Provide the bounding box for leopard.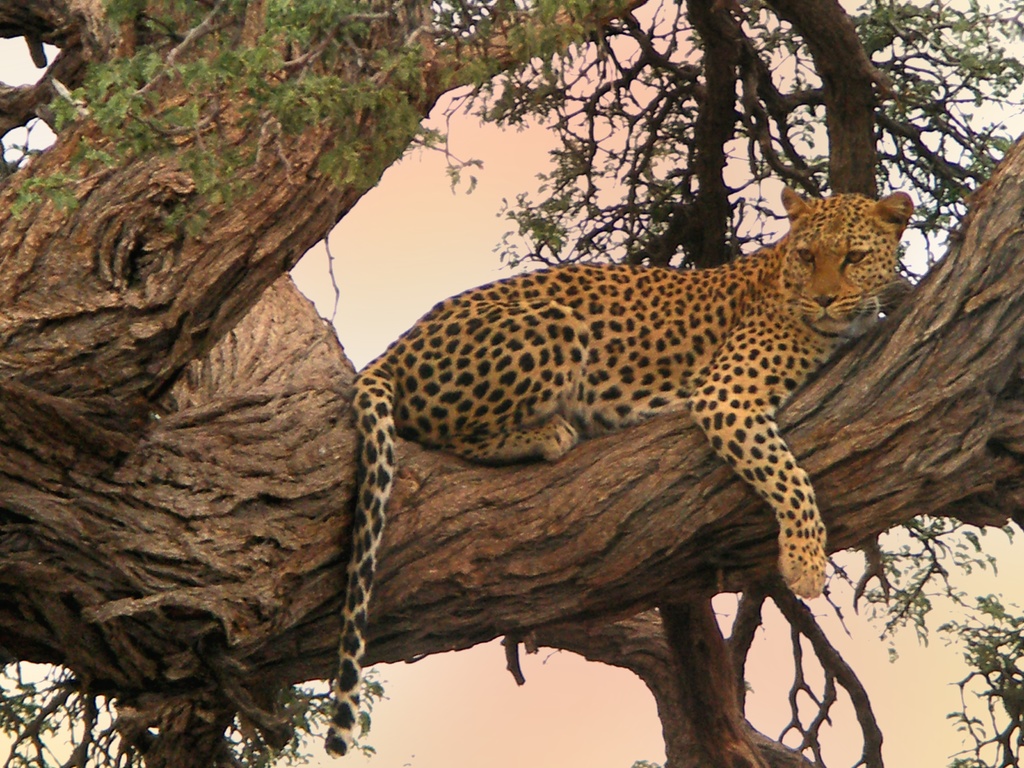
x1=330, y1=187, x2=910, y2=762.
